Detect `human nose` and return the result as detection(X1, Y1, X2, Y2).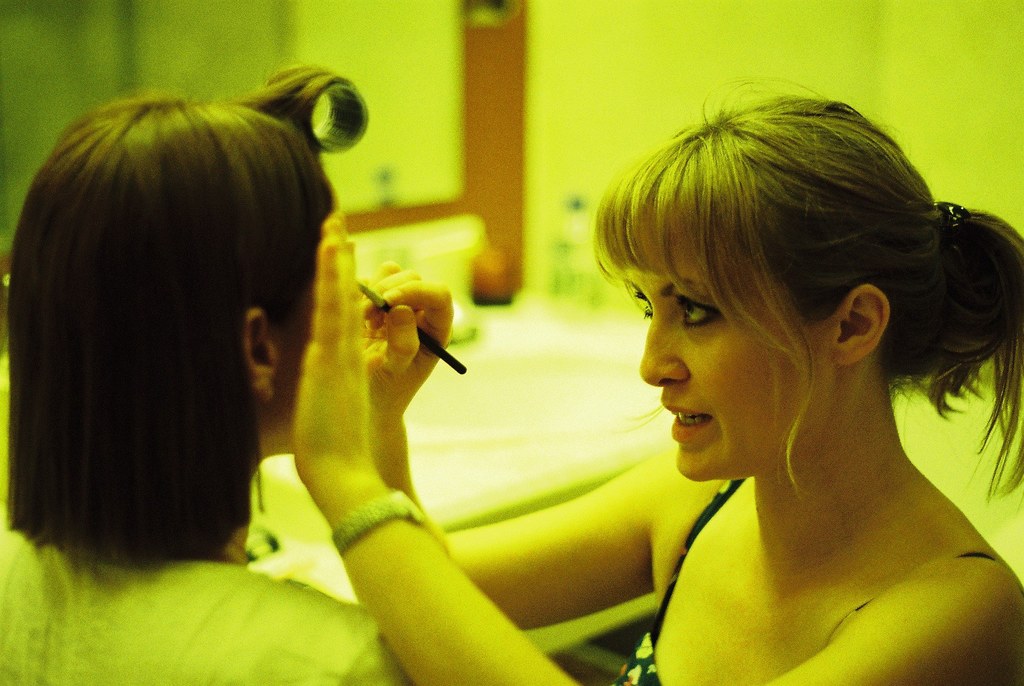
detection(637, 306, 692, 386).
